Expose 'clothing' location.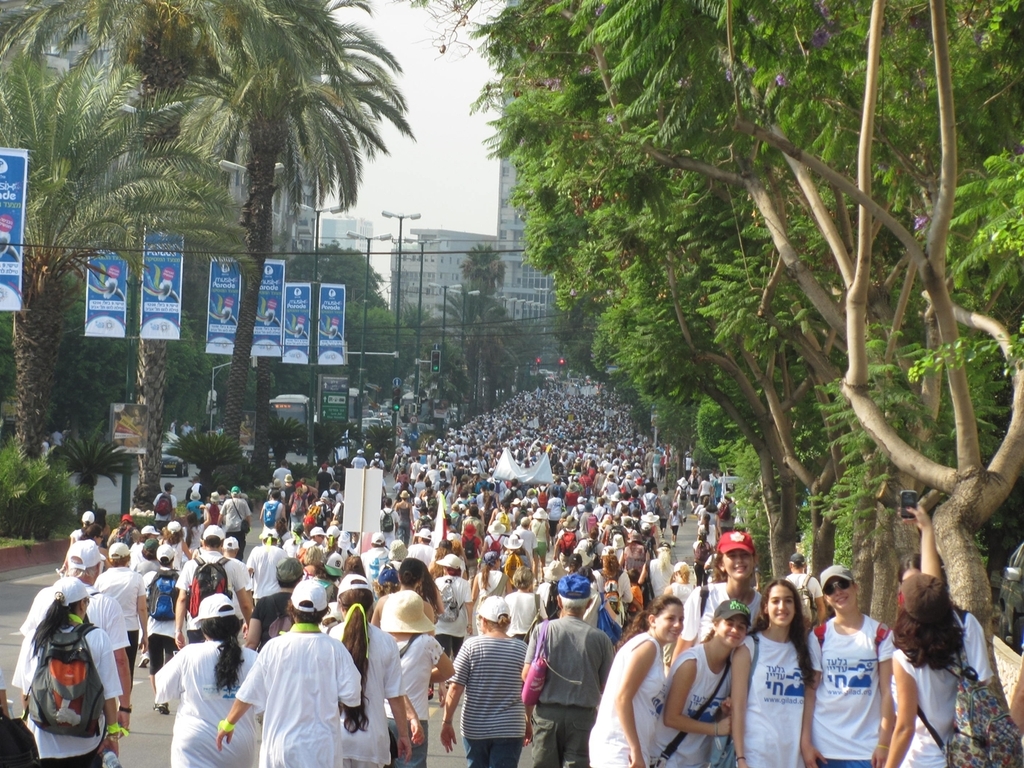
Exposed at region(350, 456, 369, 467).
